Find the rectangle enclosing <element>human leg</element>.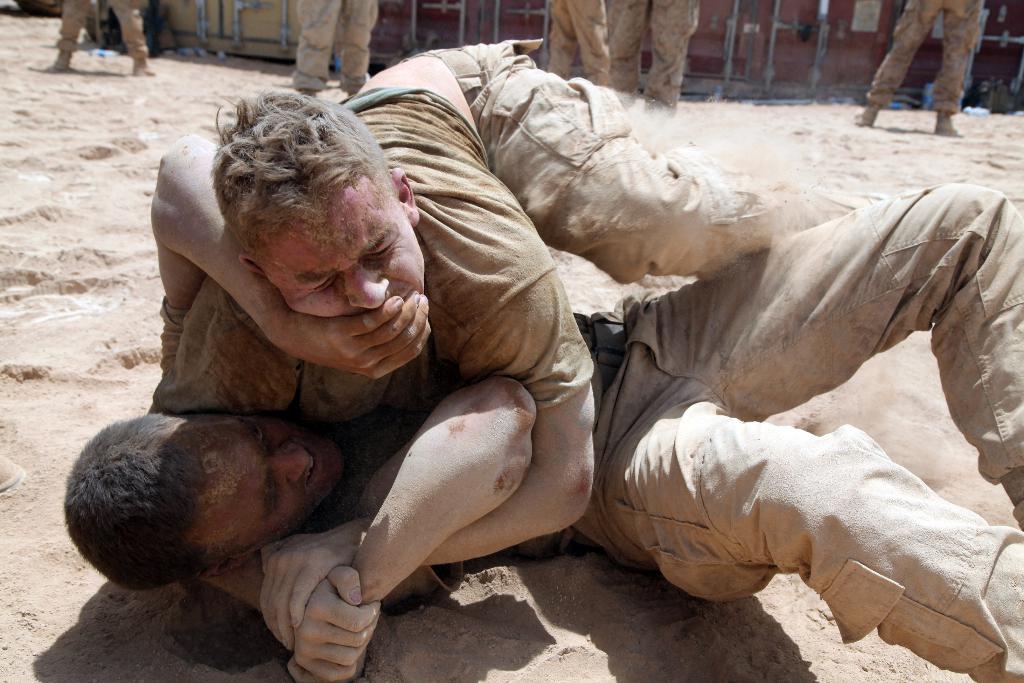
(941,0,986,149).
